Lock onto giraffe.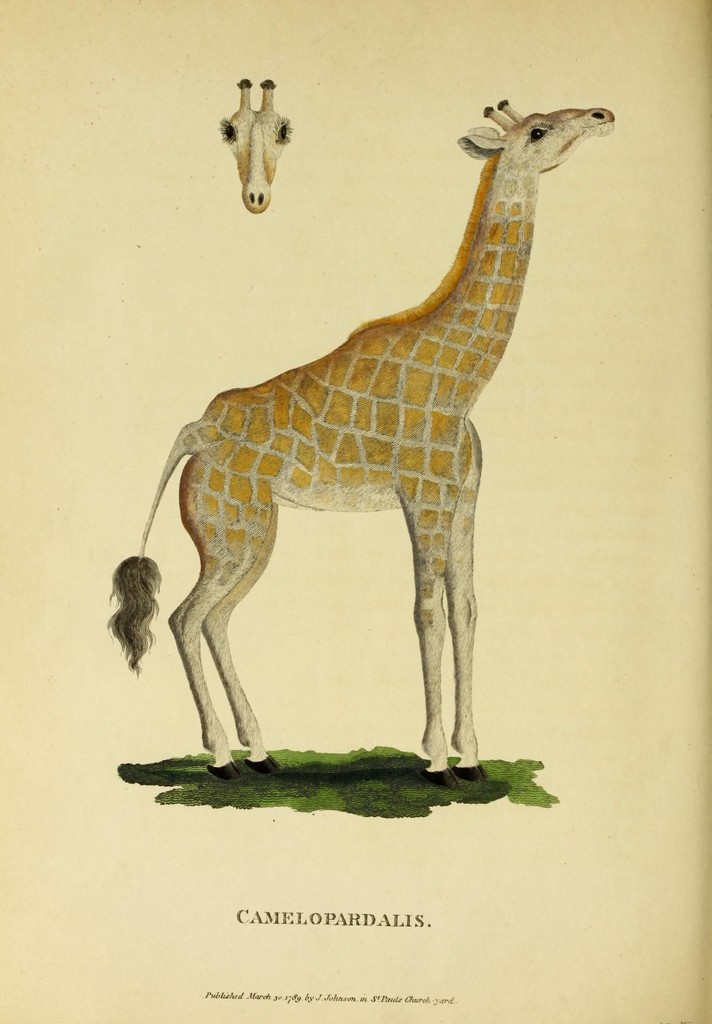
Locked: box=[101, 98, 617, 789].
